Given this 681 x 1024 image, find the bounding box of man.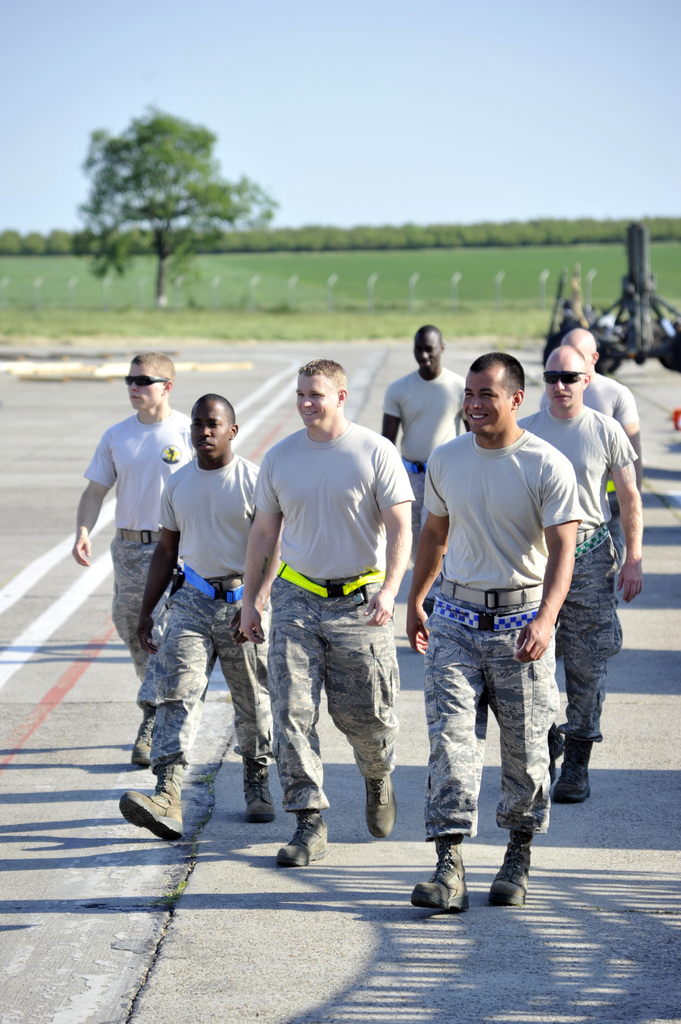
[left=238, top=356, right=419, bottom=865].
